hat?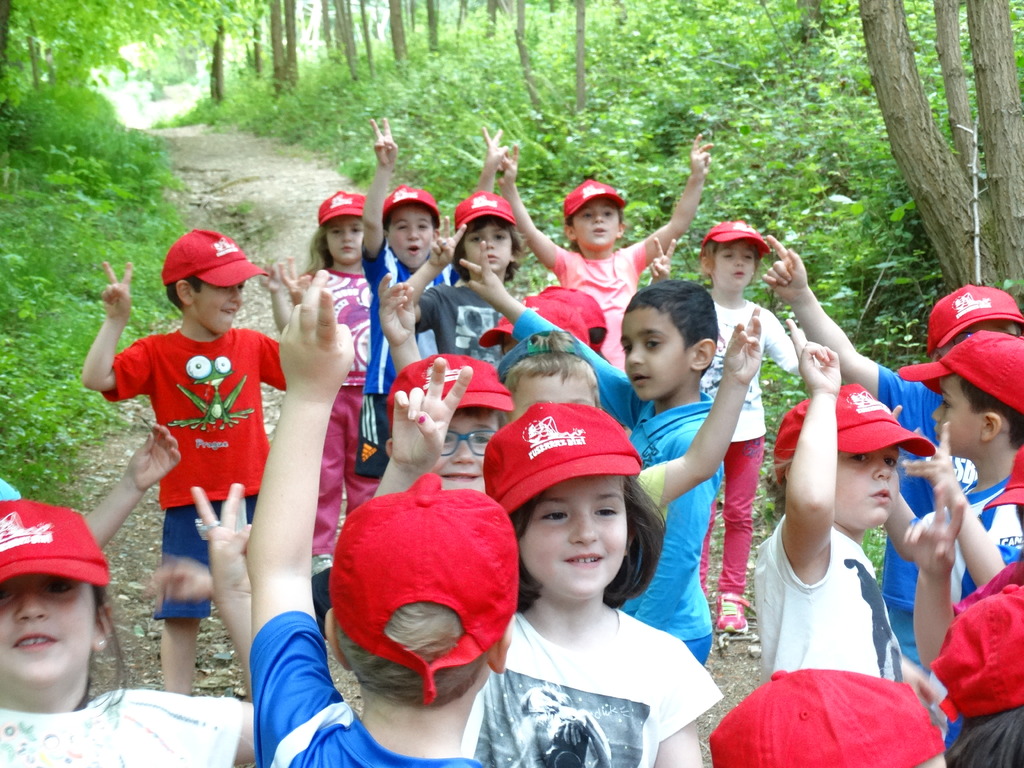
bbox=(480, 292, 589, 351)
